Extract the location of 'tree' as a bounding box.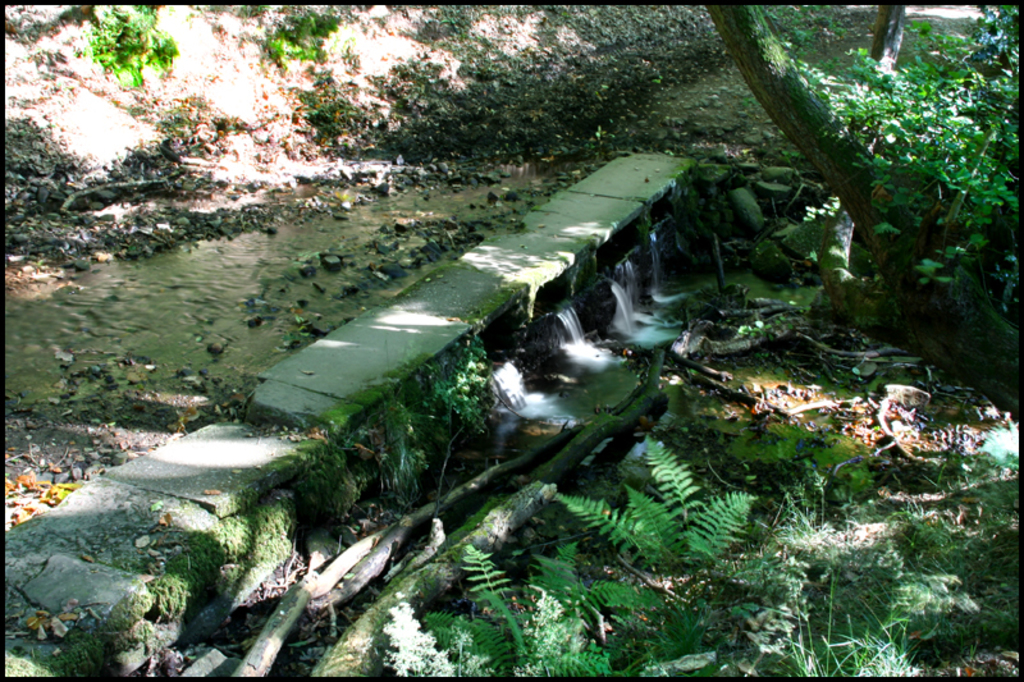
BBox(699, 0, 1016, 279).
